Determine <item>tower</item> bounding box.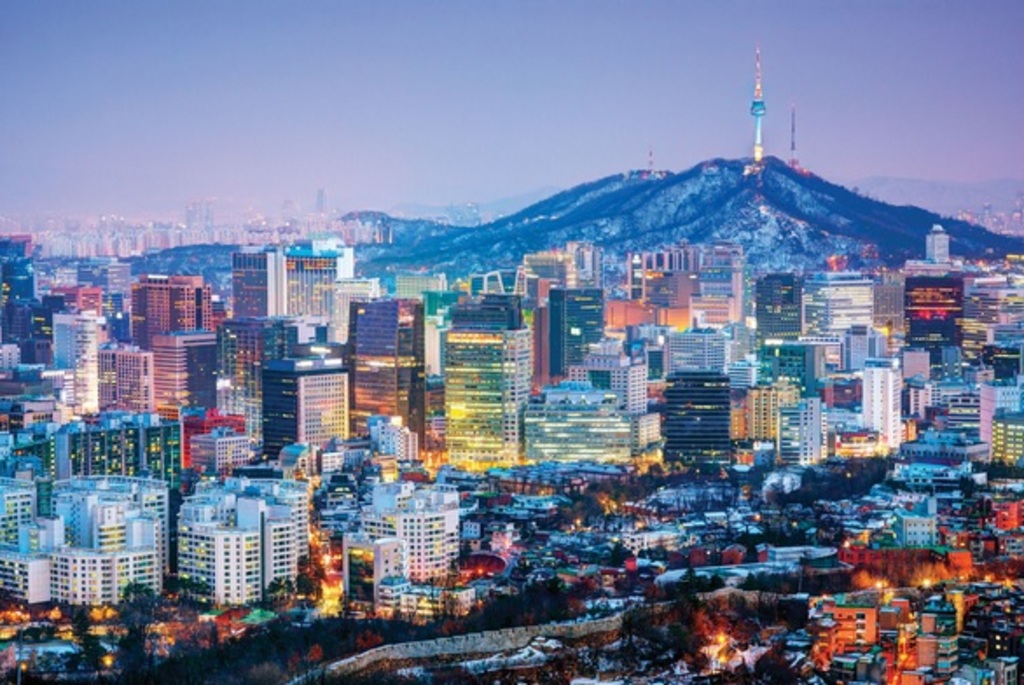
Determined: rect(771, 384, 830, 472).
